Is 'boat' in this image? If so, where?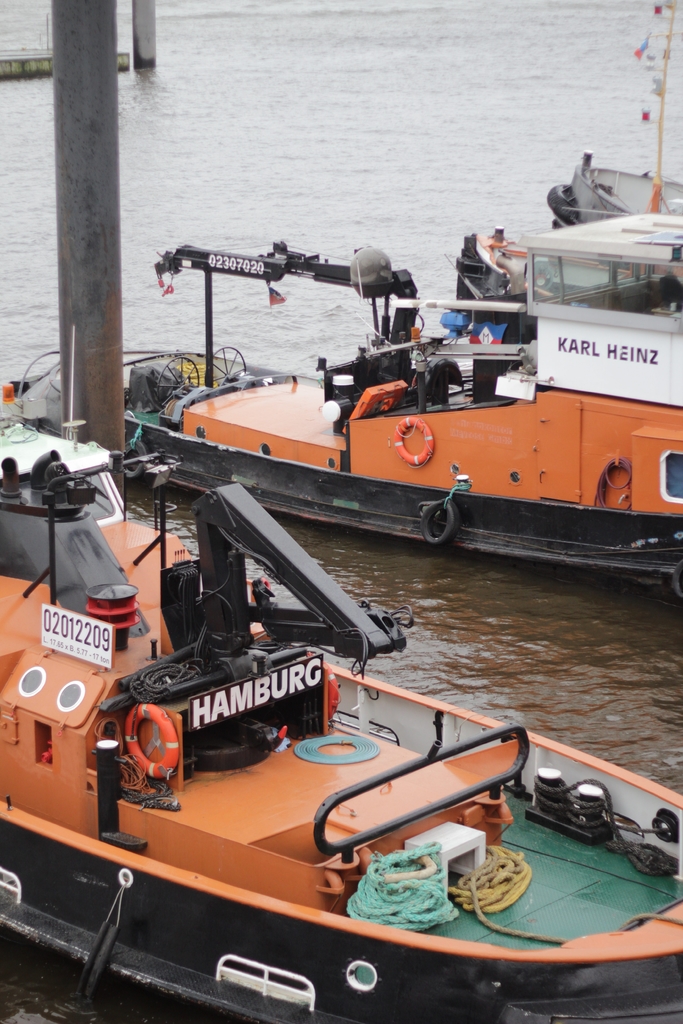
Yes, at box(0, 323, 682, 1023).
